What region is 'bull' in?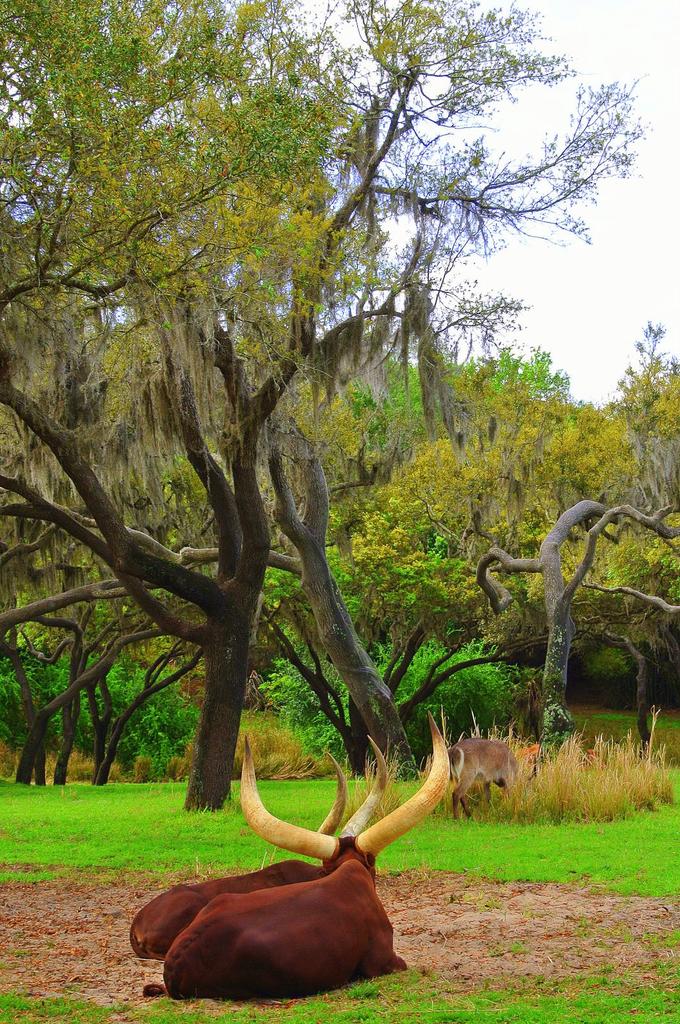
{"x1": 120, "y1": 740, "x2": 376, "y2": 958}.
